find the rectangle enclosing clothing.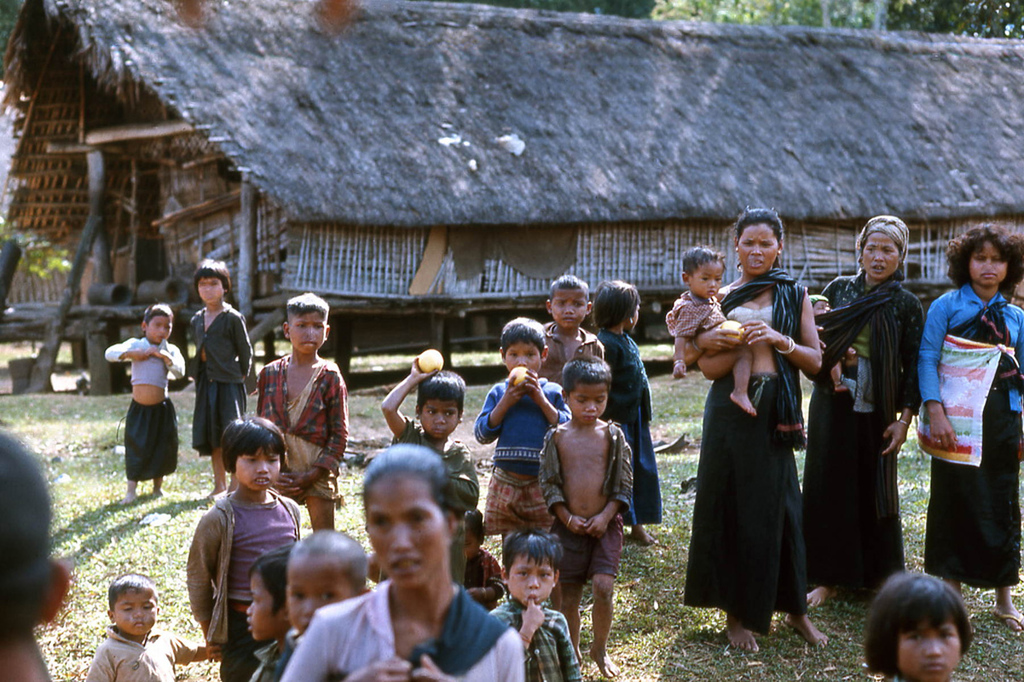
box=[185, 488, 298, 681].
